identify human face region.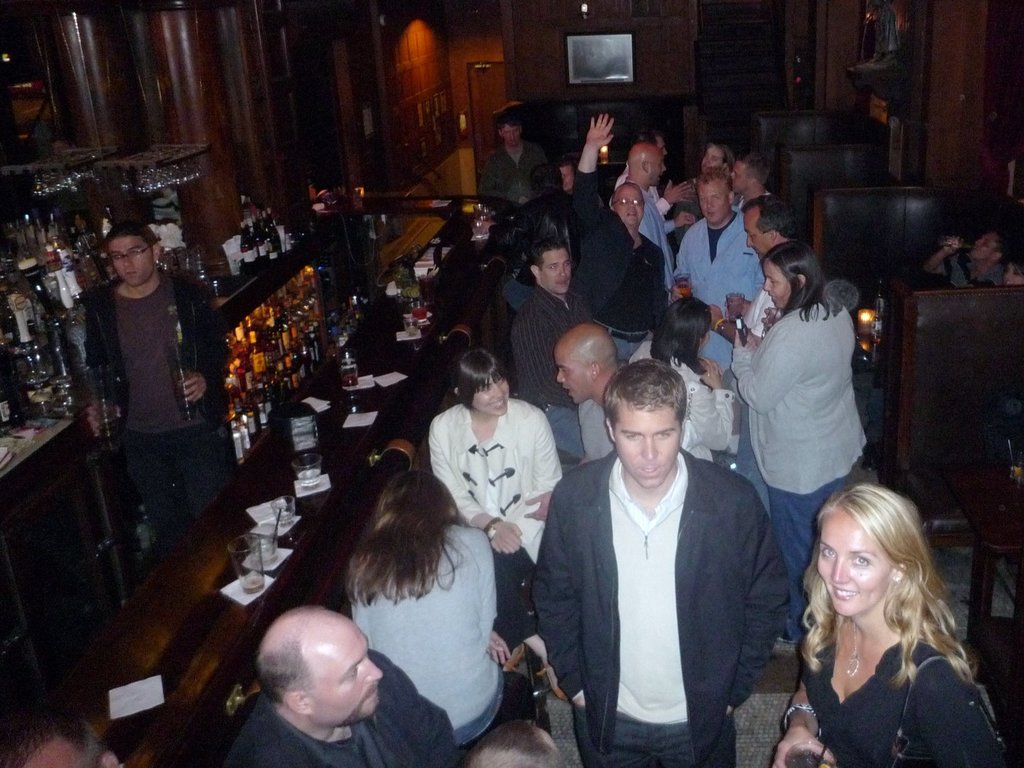
Region: 113,242,154,287.
